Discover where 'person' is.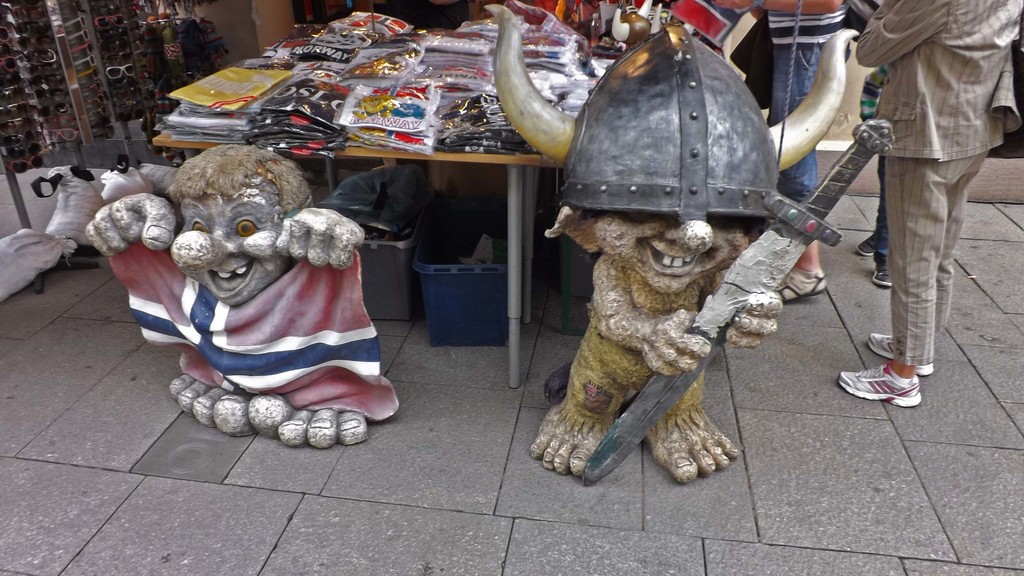
Discovered at bbox(829, 0, 1023, 406).
